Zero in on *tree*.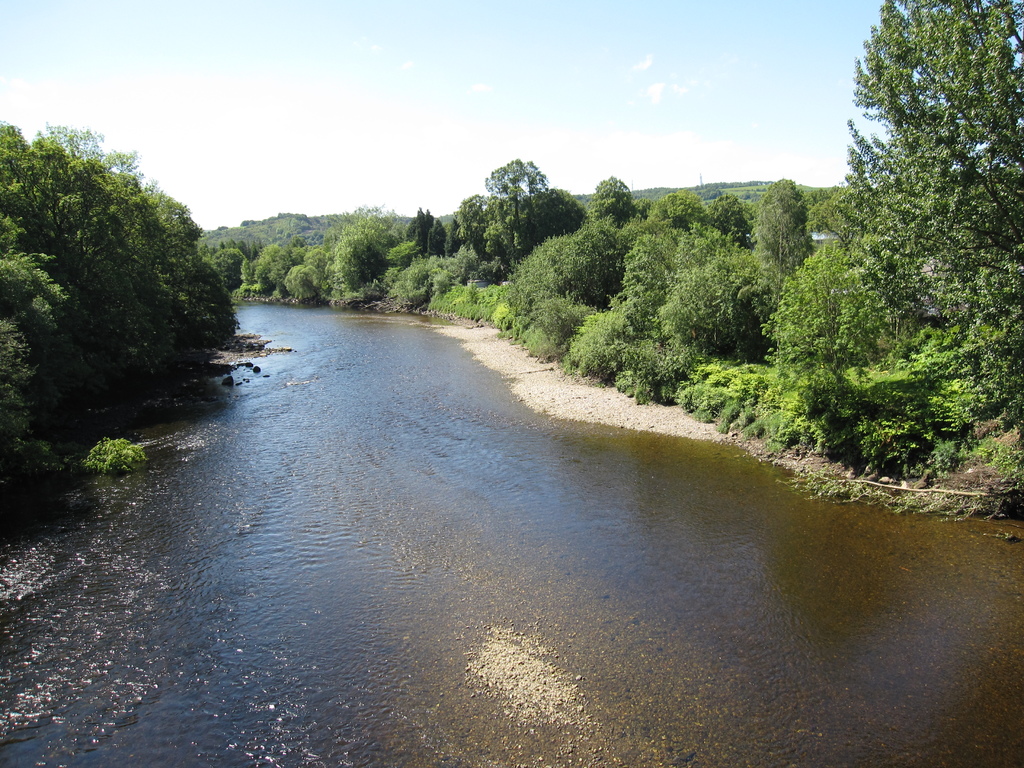
Zeroed in: 483/157/552/274.
